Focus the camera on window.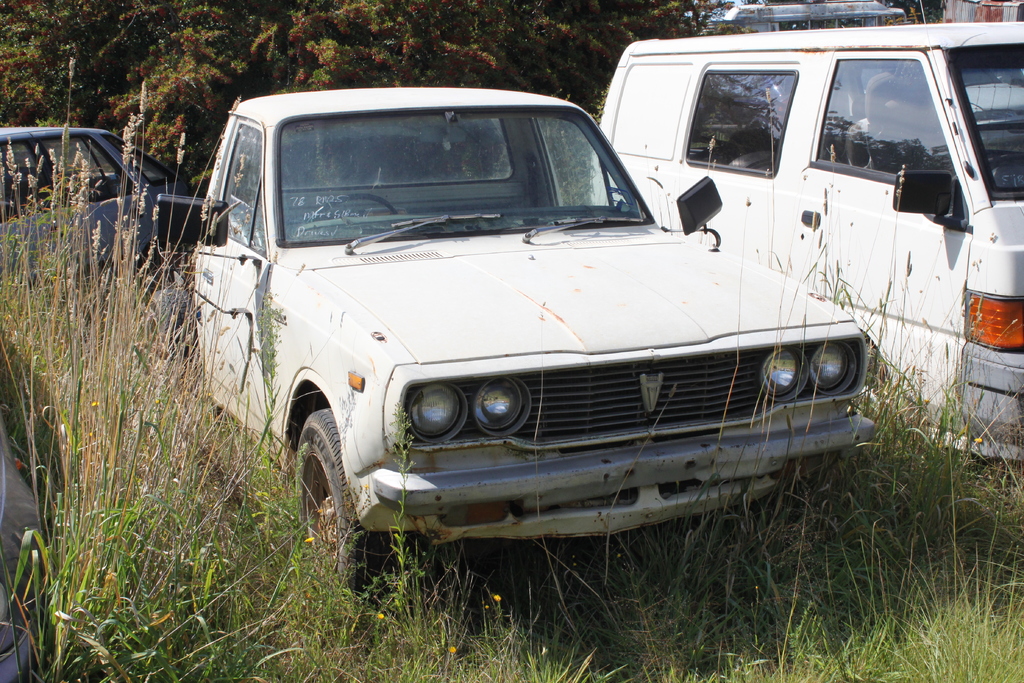
Focus region: bbox=(42, 133, 139, 210).
